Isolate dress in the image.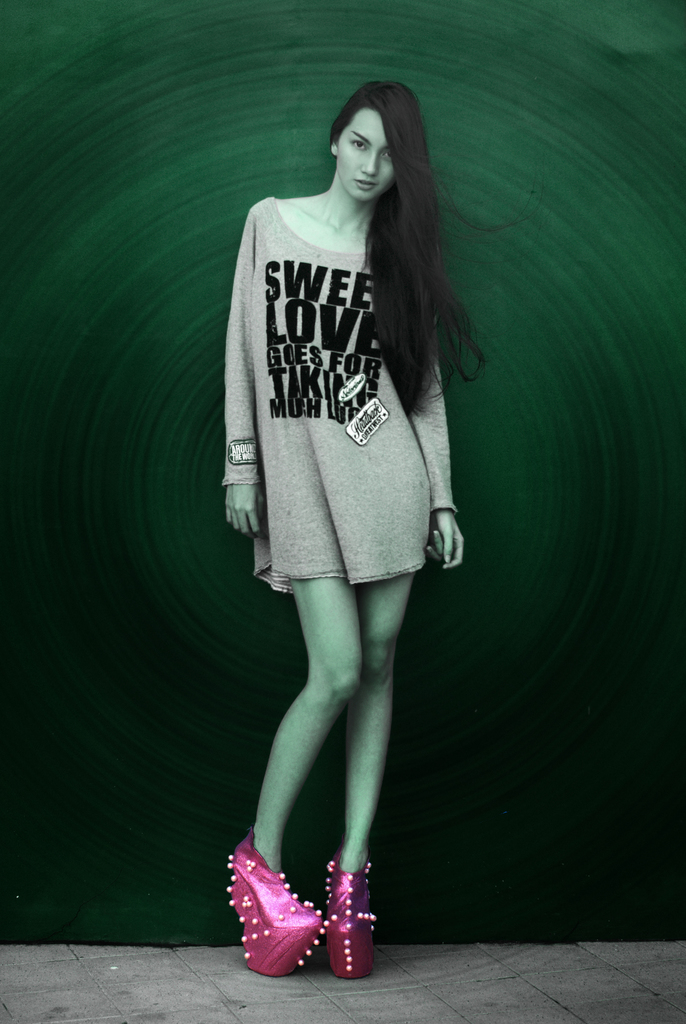
Isolated region: 221 195 456 589.
